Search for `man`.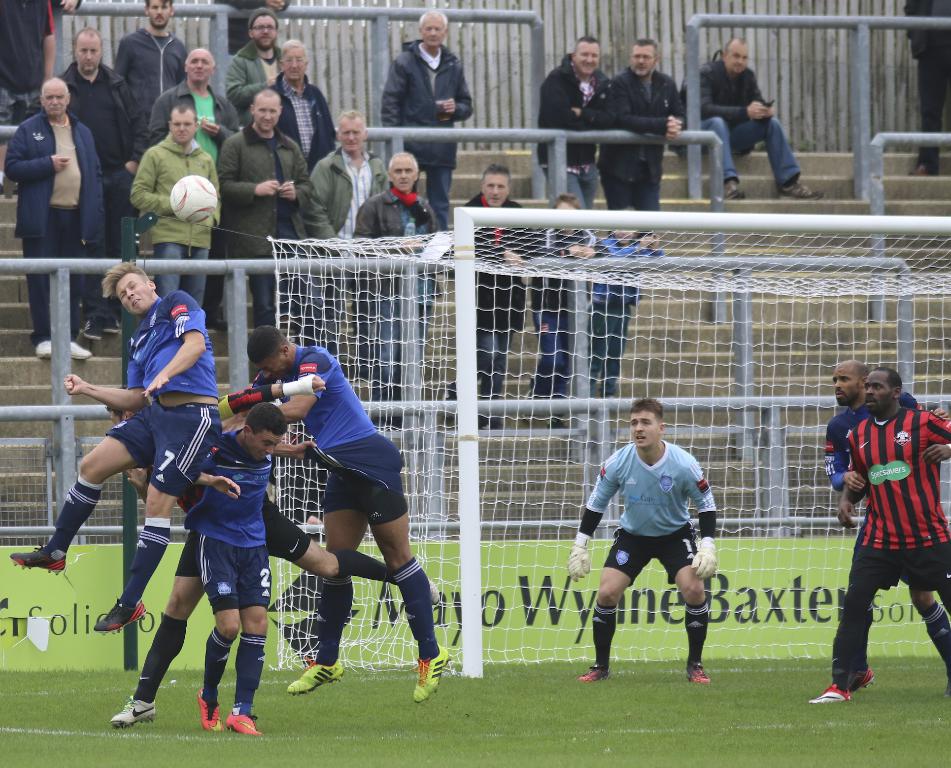
Found at x1=144, y1=43, x2=250, y2=196.
